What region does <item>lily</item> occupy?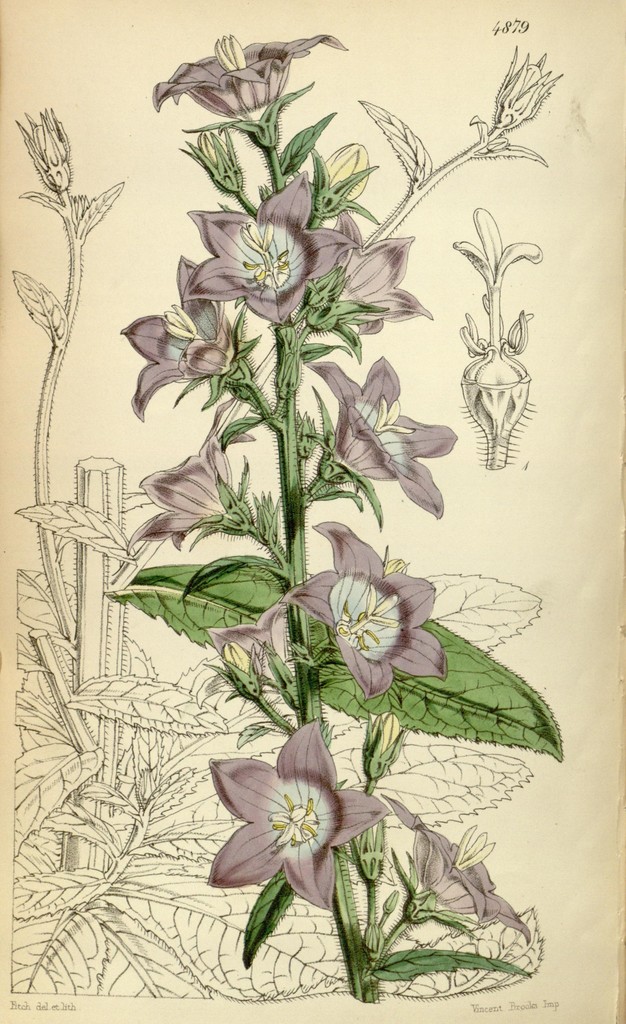
bbox=[118, 429, 237, 550].
